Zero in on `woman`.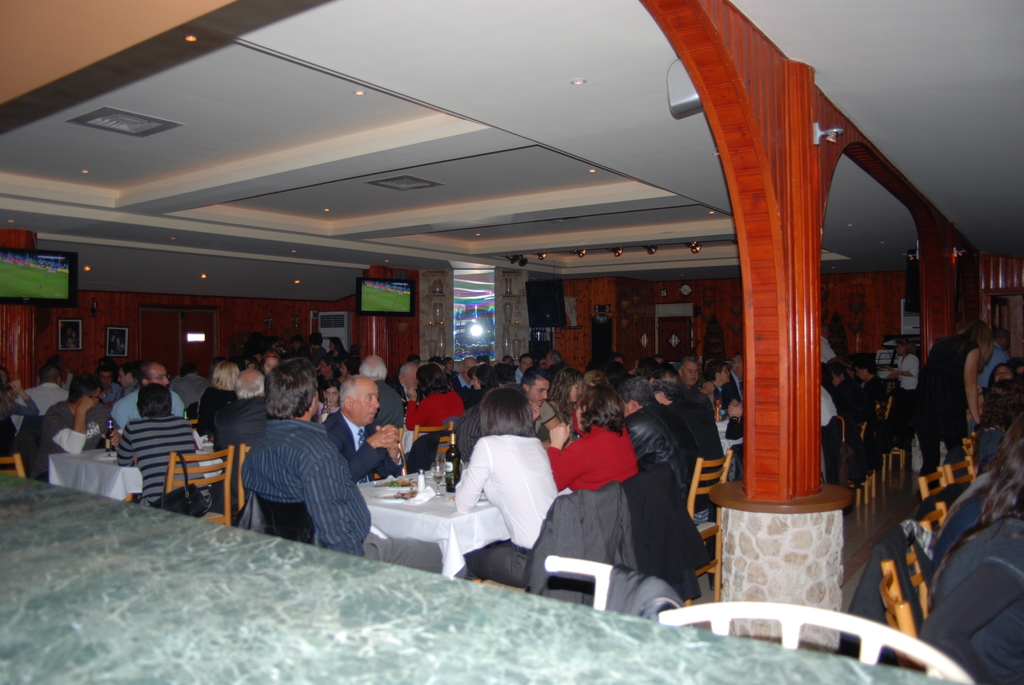
Zeroed in: BBox(401, 363, 472, 476).
